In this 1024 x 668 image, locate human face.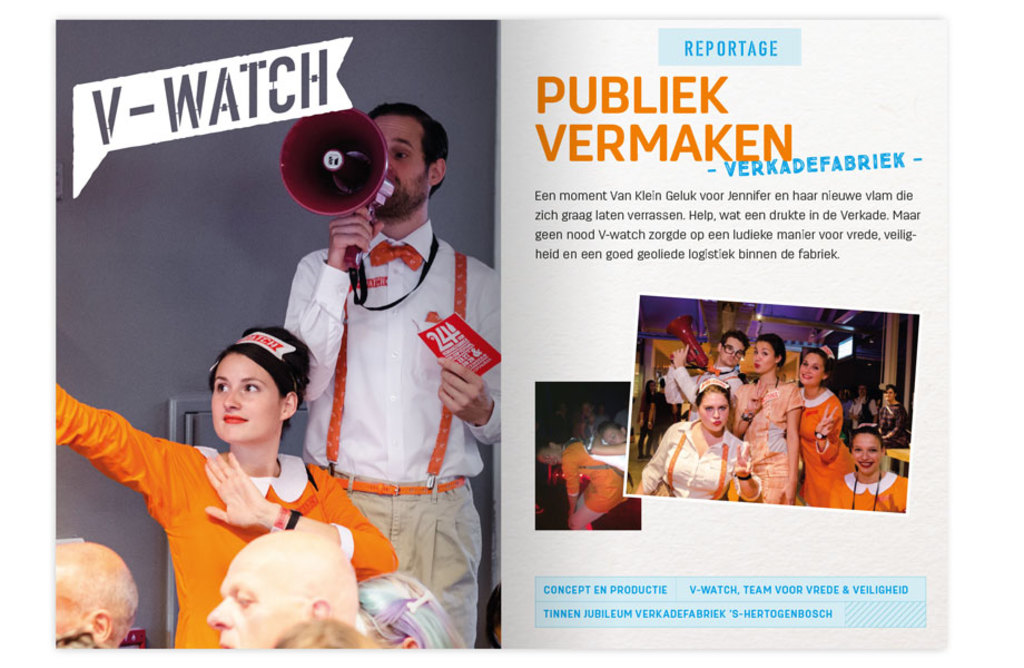
Bounding box: select_region(795, 353, 826, 385).
